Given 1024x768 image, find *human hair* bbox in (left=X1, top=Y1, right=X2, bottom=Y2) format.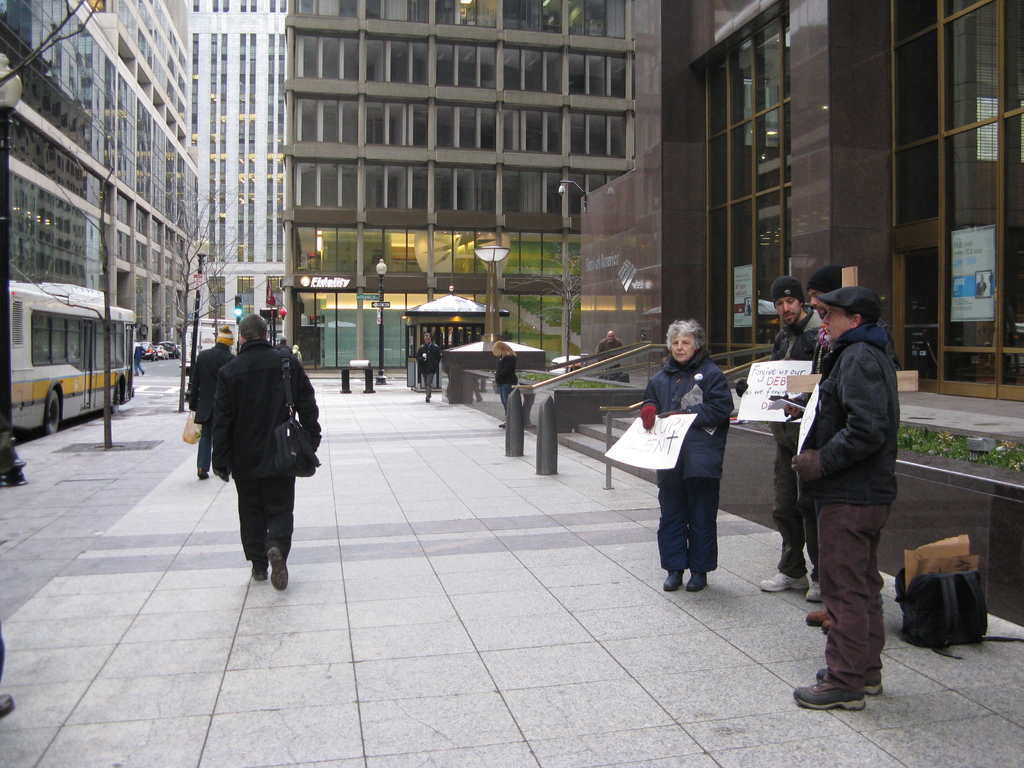
(left=422, top=333, right=431, bottom=335).
